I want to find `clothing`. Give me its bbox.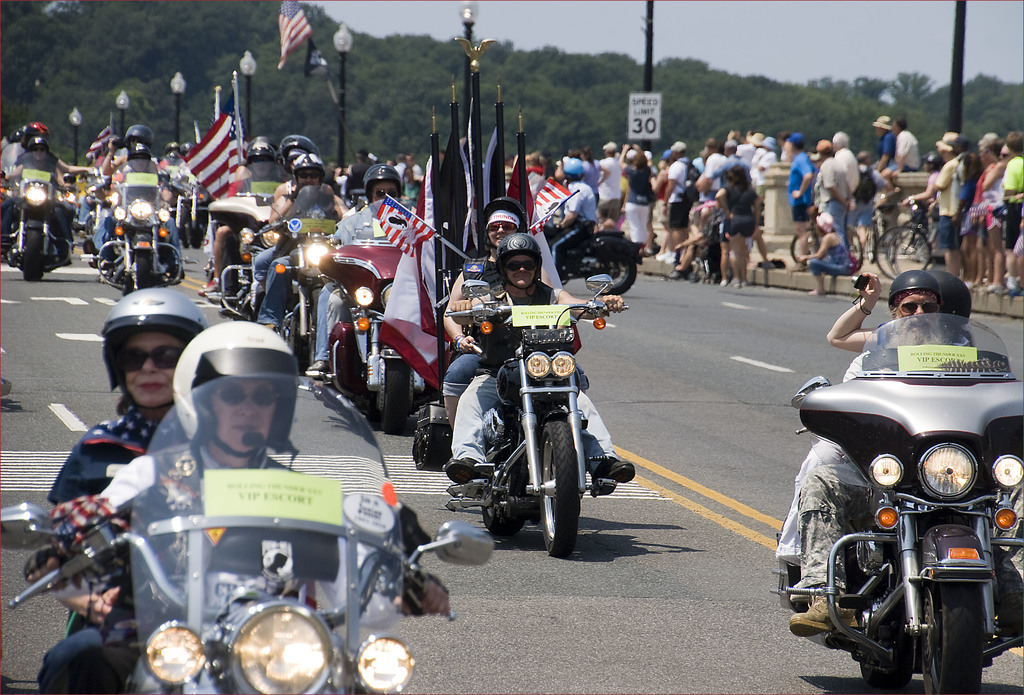
left=452, top=282, right=614, bottom=470.
